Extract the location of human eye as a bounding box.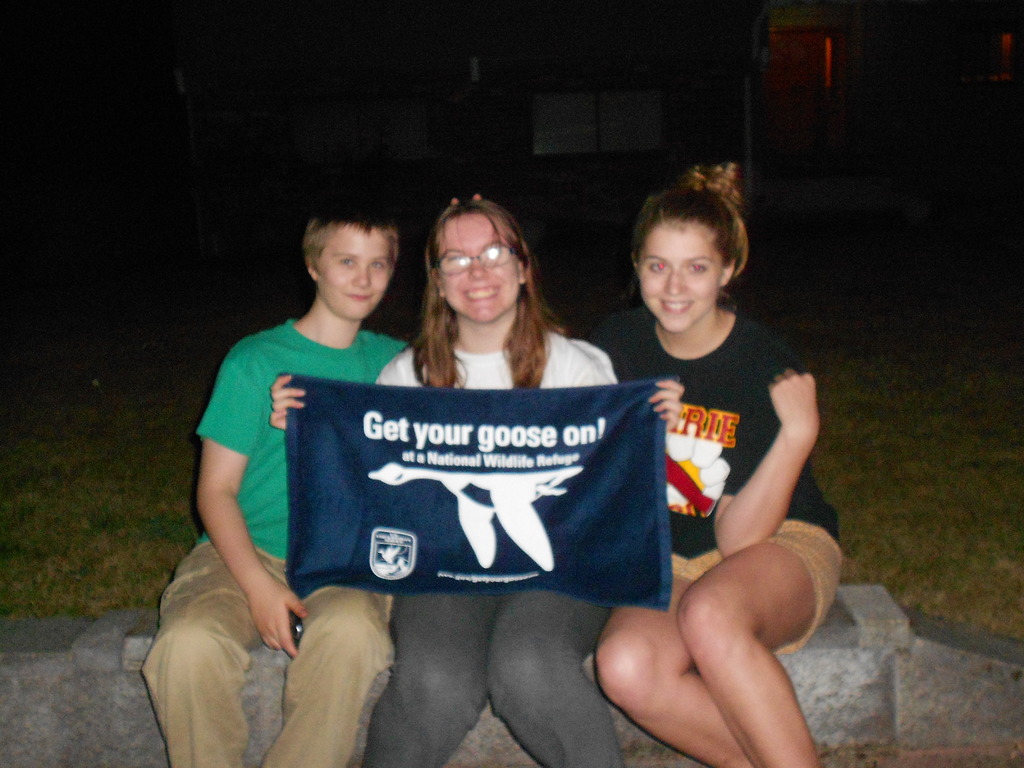
{"left": 370, "top": 260, "right": 385, "bottom": 273}.
